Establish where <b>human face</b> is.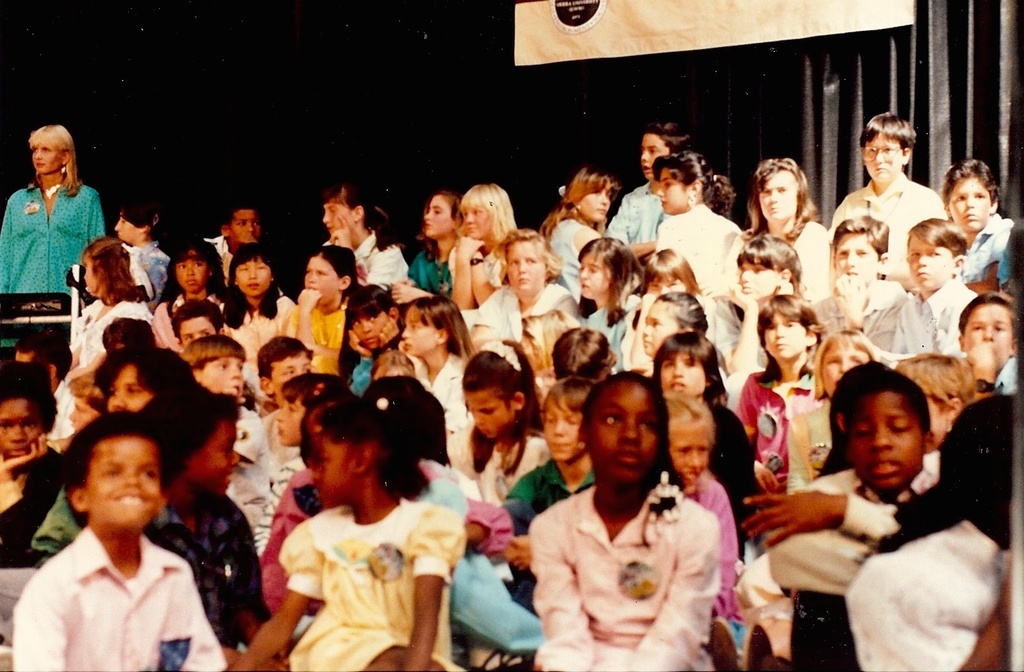
Established at BBox(80, 256, 101, 289).
